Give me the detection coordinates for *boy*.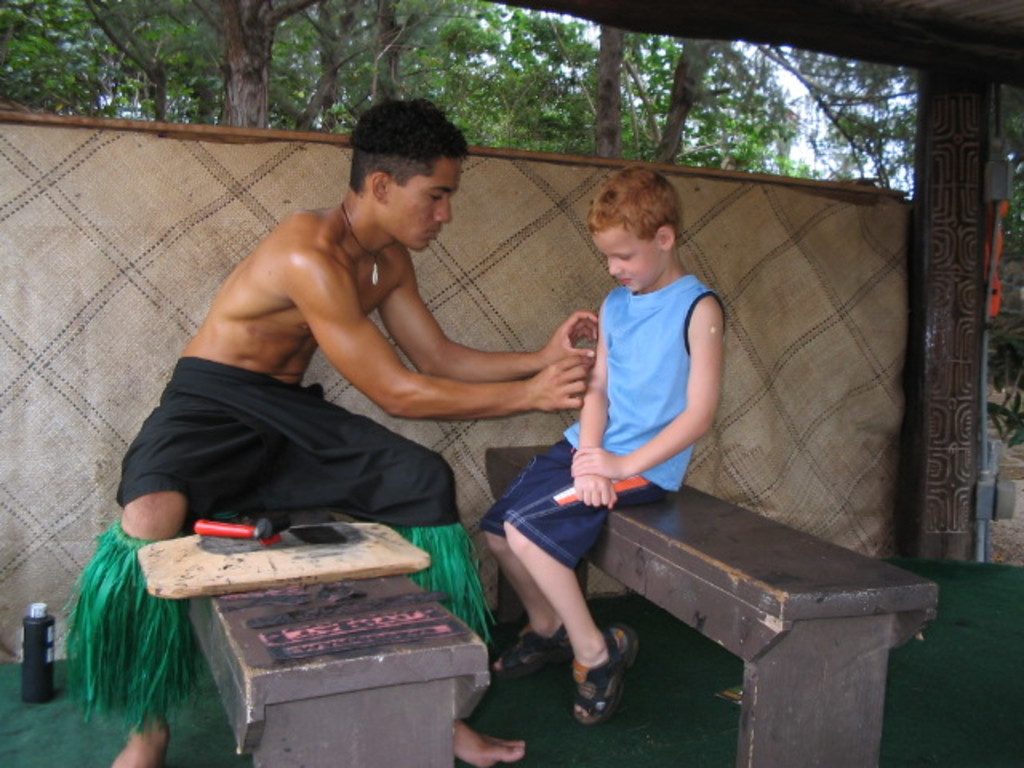
<region>107, 96, 600, 766</region>.
